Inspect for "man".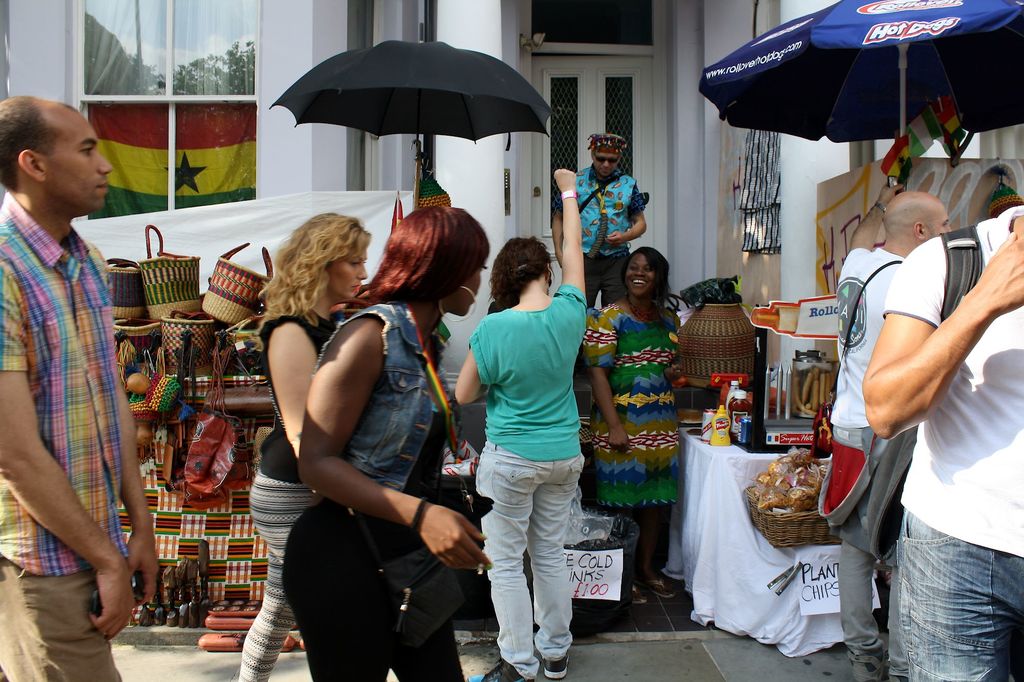
Inspection: pyautogui.locateOnScreen(829, 183, 951, 681).
